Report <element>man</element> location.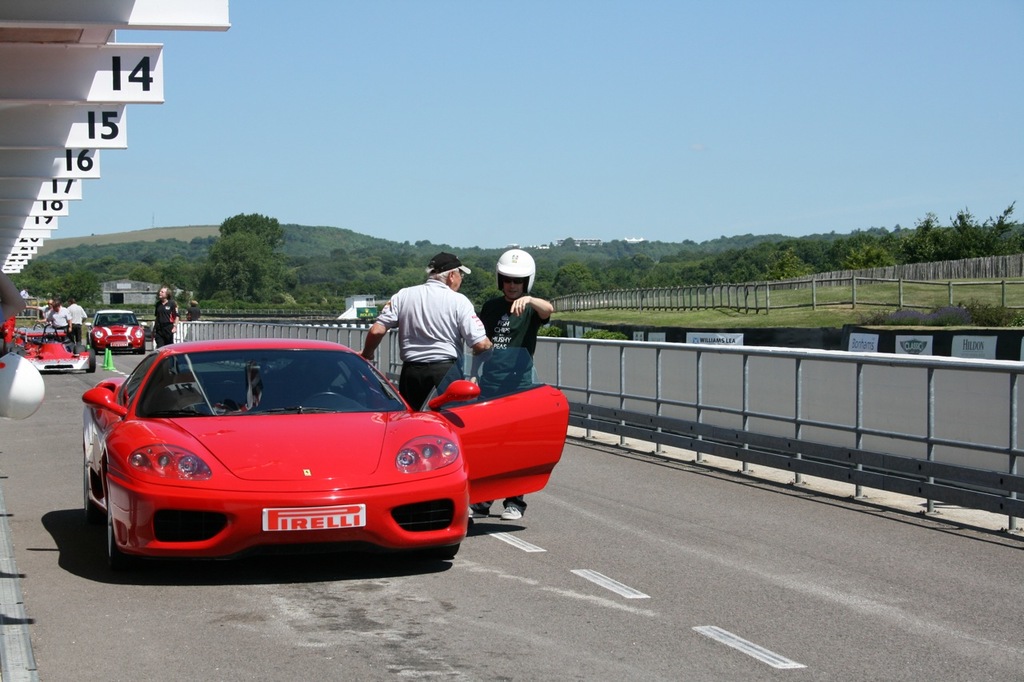
Report: {"x1": 43, "y1": 299, "x2": 55, "y2": 317}.
